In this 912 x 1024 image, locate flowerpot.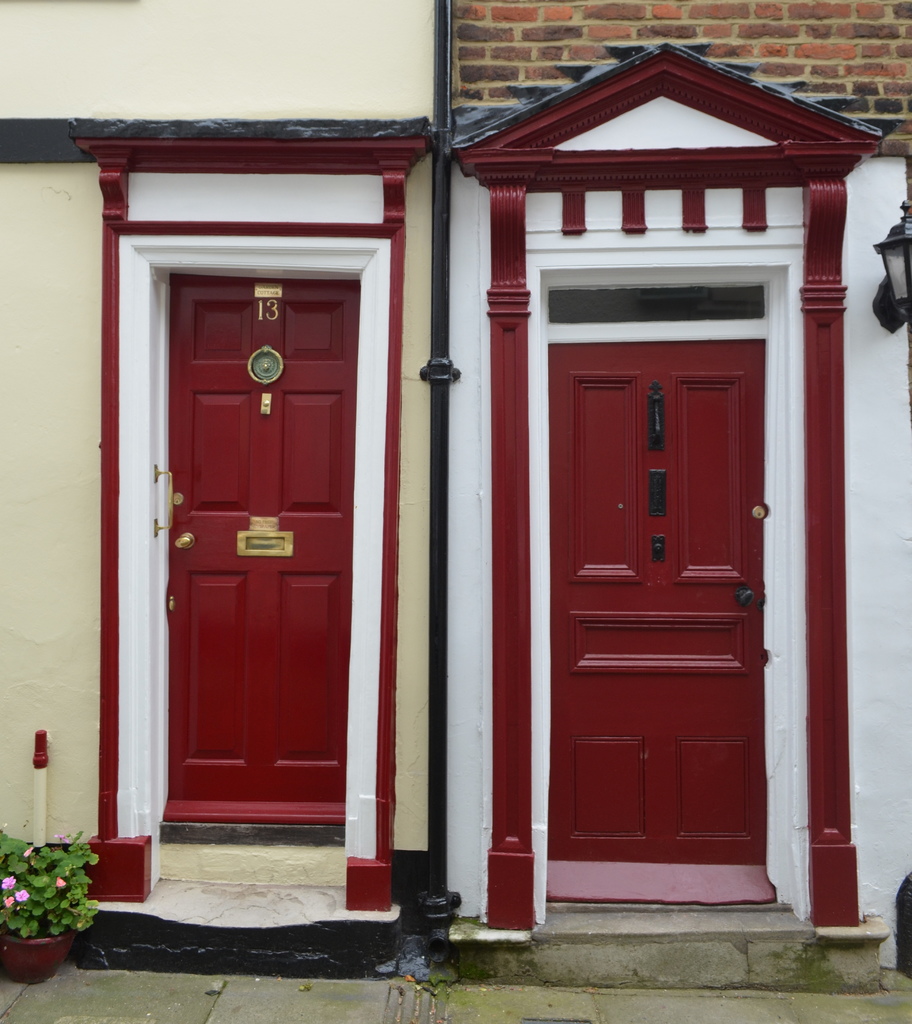
Bounding box: box=[1, 806, 88, 962].
